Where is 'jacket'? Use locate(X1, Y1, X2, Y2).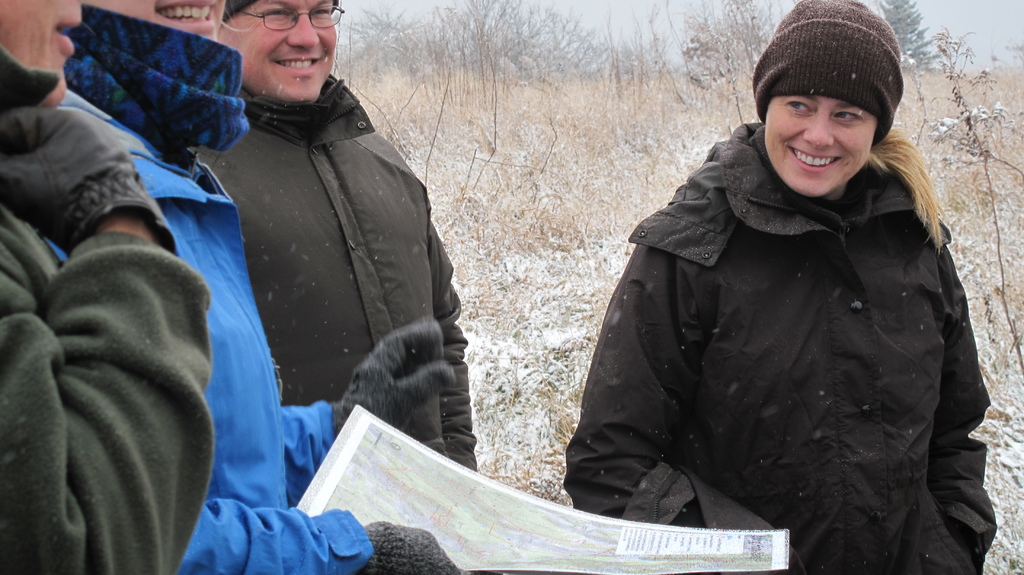
locate(594, 52, 984, 545).
